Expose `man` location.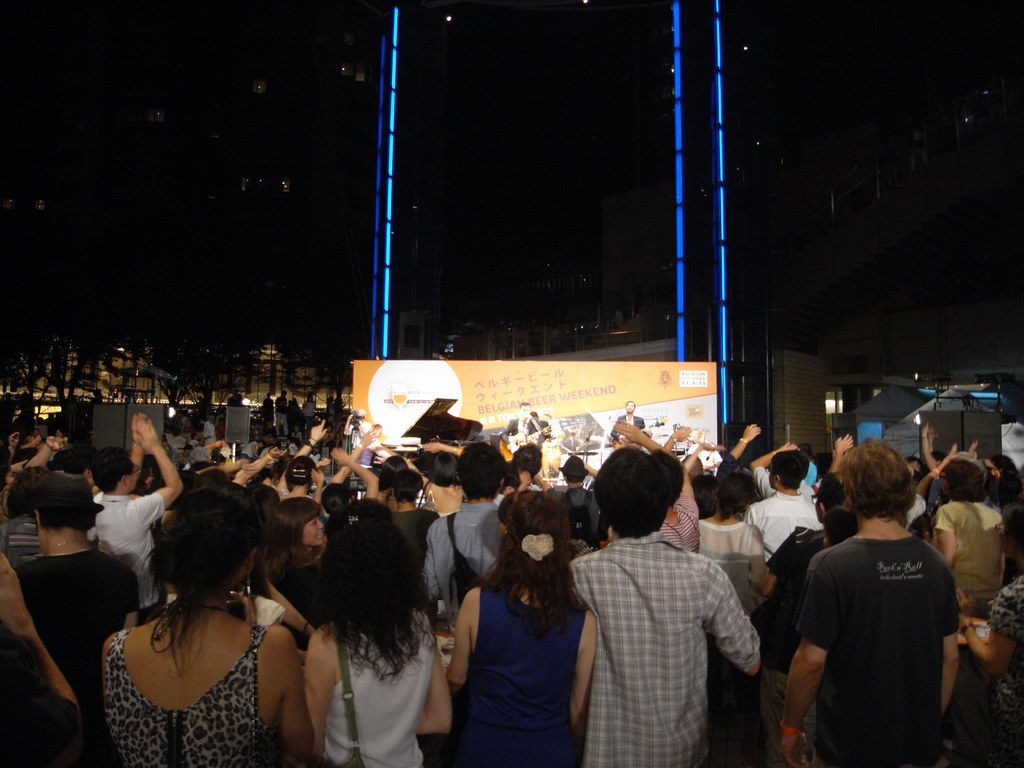
Exposed at (564,440,776,765).
